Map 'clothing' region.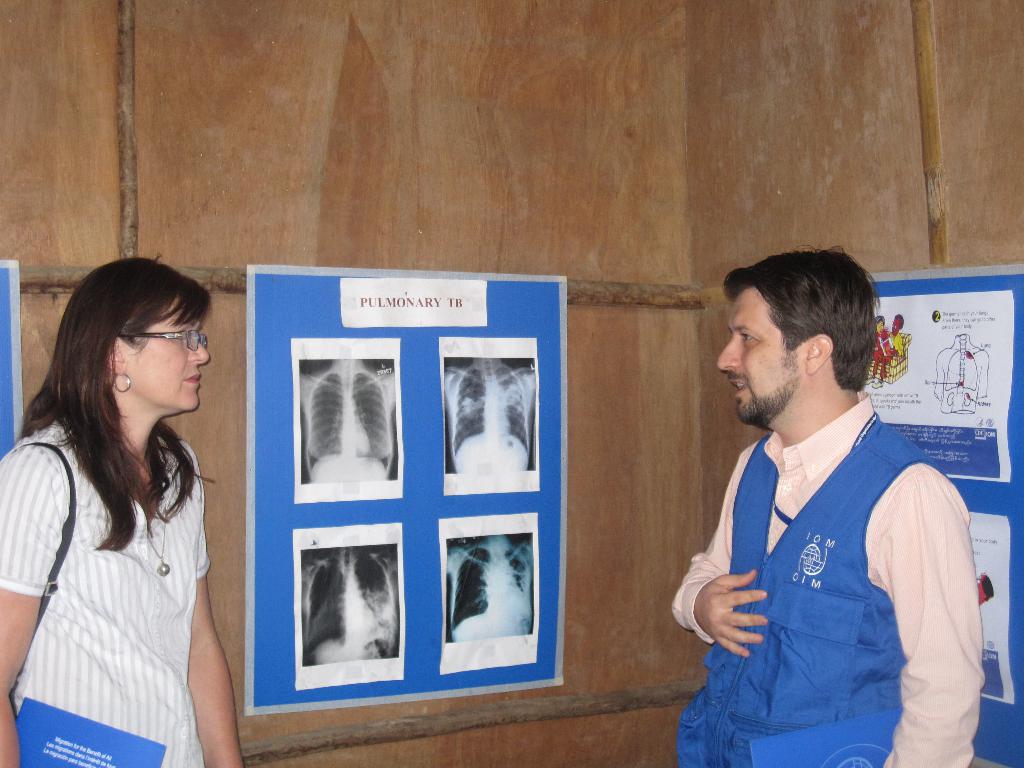
Mapped to pyautogui.locateOnScreen(665, 362, 975, 755).
